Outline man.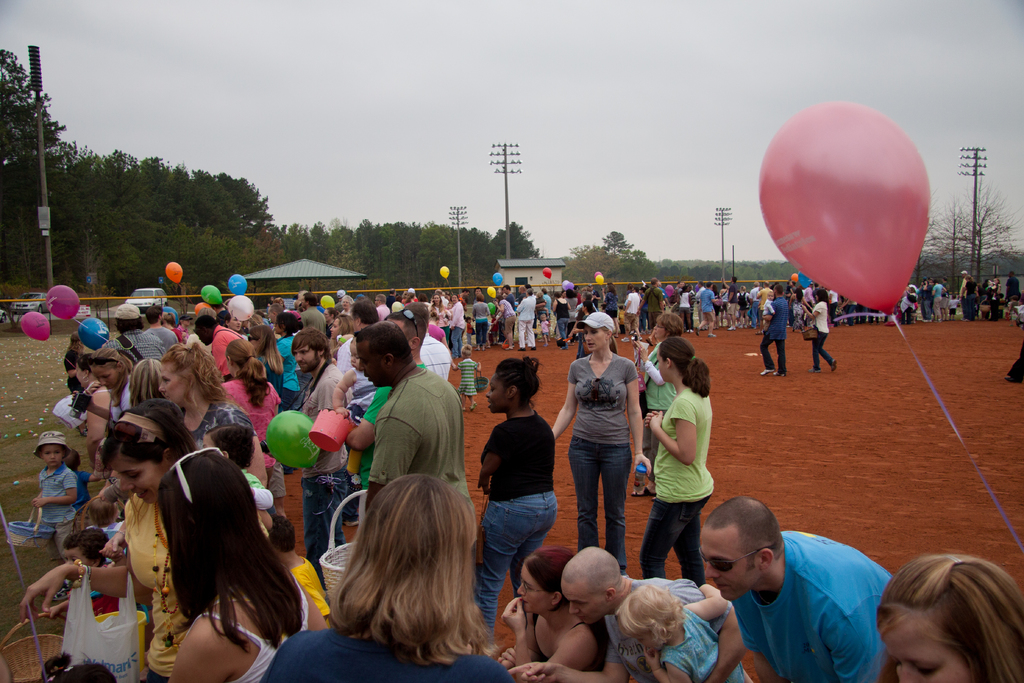
Outline: pyautogui.locateOnScreen(512, 290, 540, 352).
